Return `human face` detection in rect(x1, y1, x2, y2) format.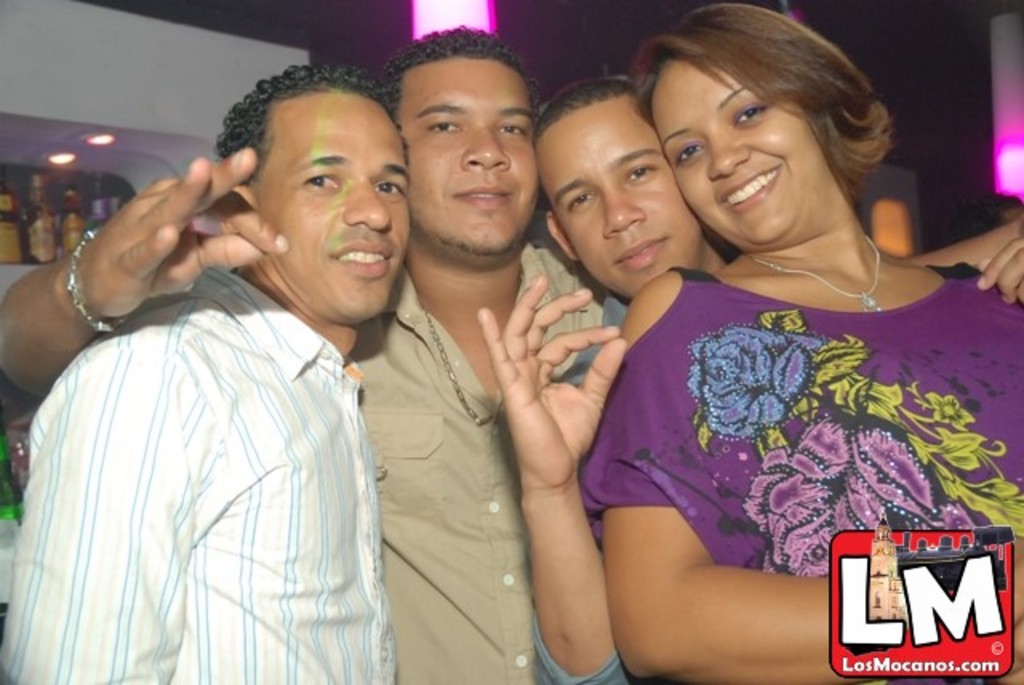
rect(538, 98, 699, 302).
